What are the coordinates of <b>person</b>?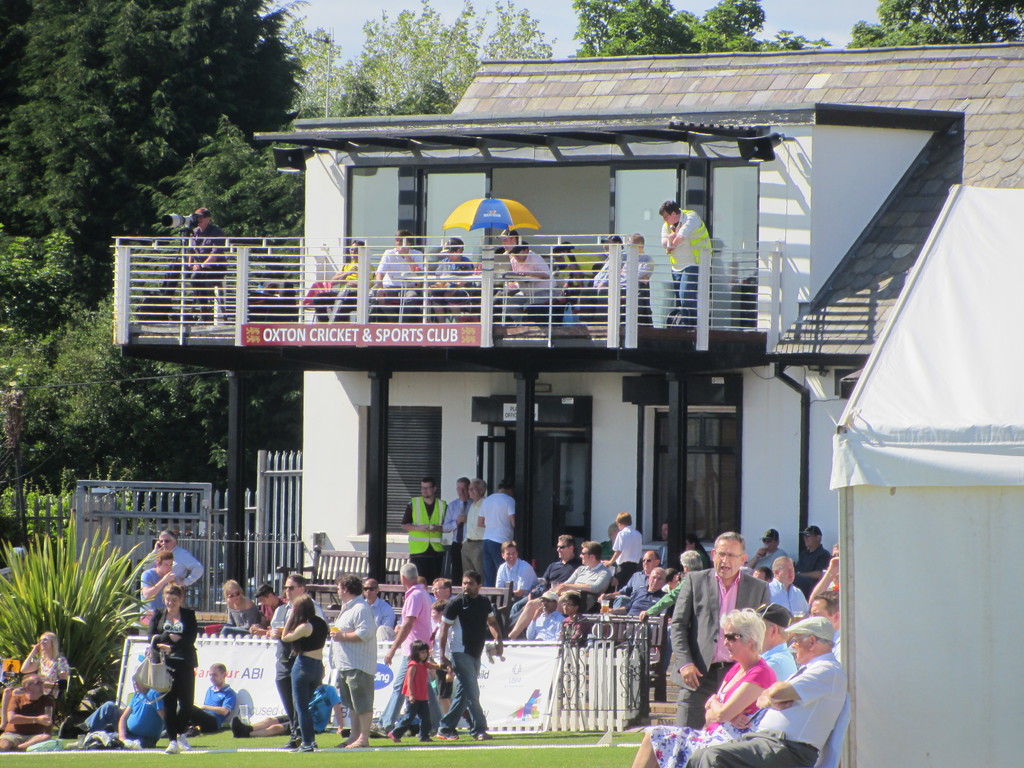
(440,469,468,587).
